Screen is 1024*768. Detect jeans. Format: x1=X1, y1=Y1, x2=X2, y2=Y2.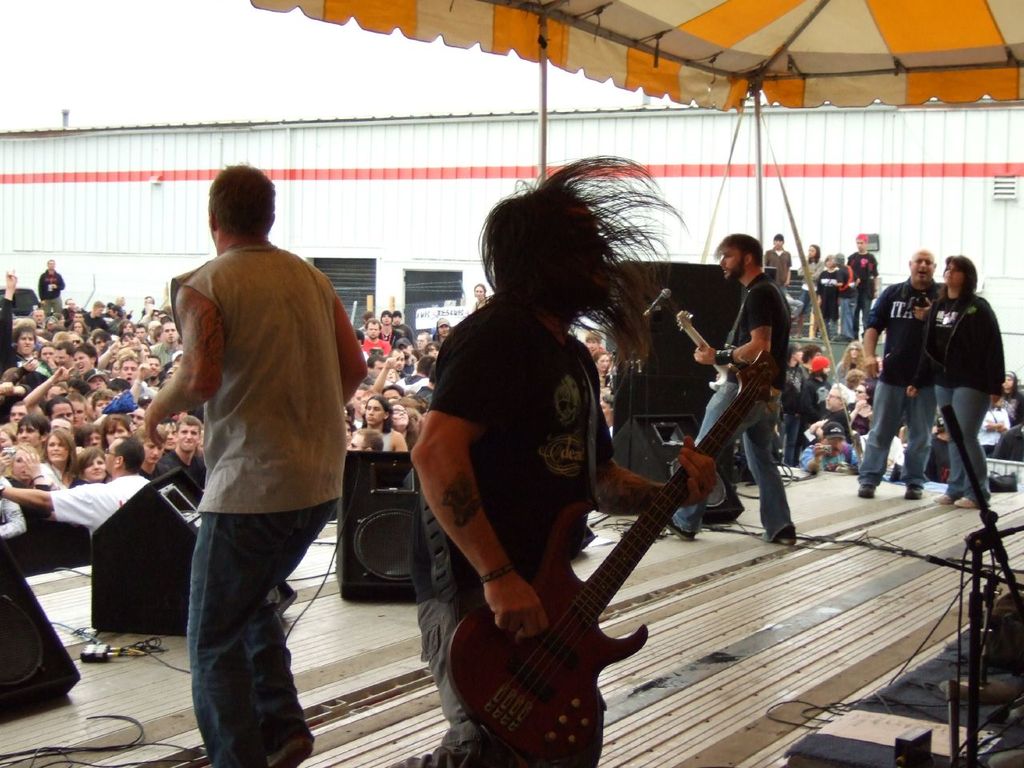
x1=674, y1=384, x2=790, y2=536.
